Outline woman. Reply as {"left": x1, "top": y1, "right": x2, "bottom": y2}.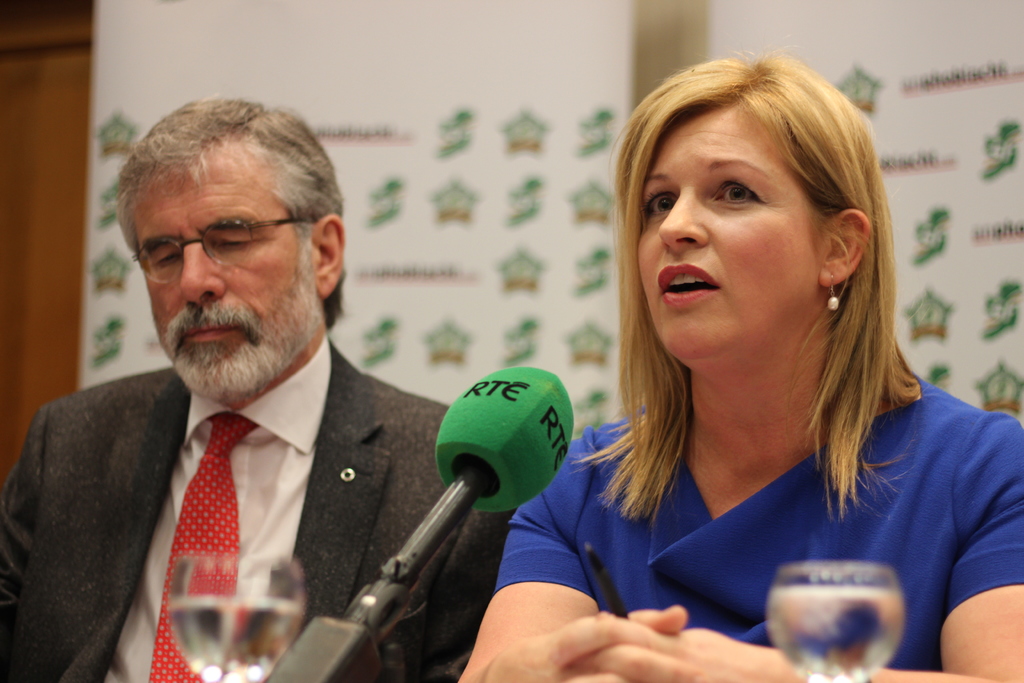
{"left": 504, "top": 74, "right": 968, "bottom": 680}.
